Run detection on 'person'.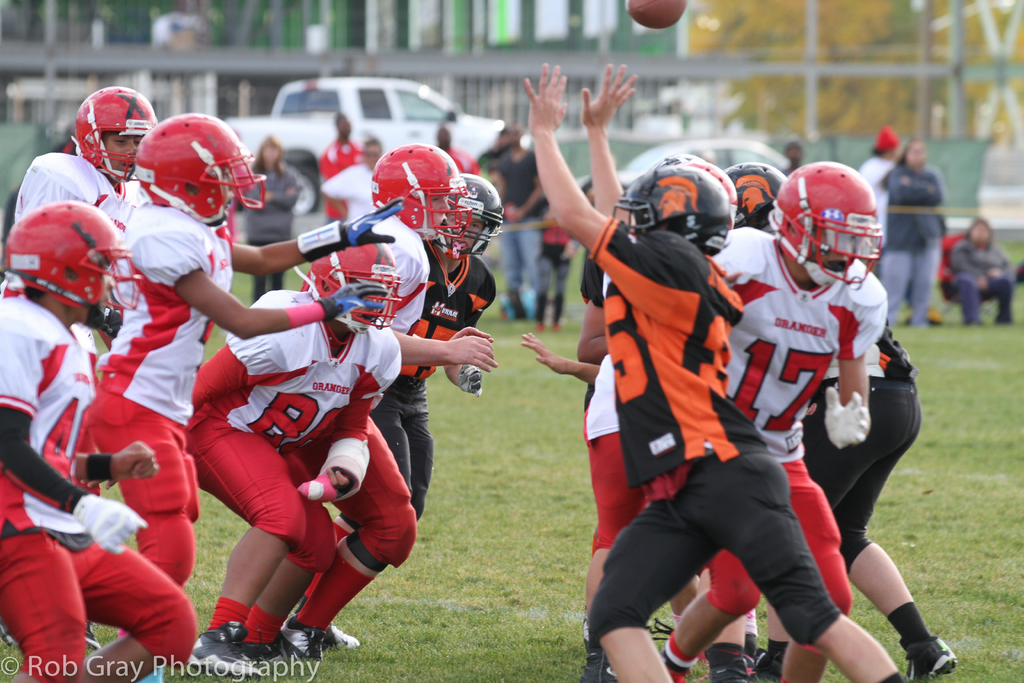
Result: 516/60/913/682.
